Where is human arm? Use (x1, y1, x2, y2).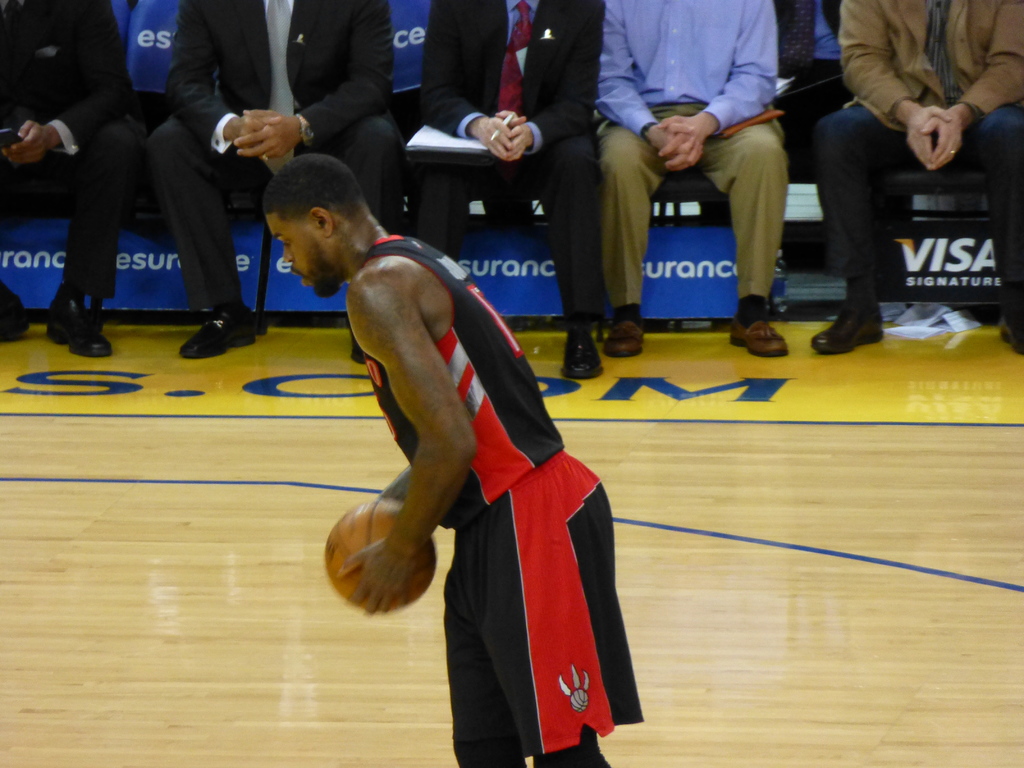
(591, 0, 708, 172).
